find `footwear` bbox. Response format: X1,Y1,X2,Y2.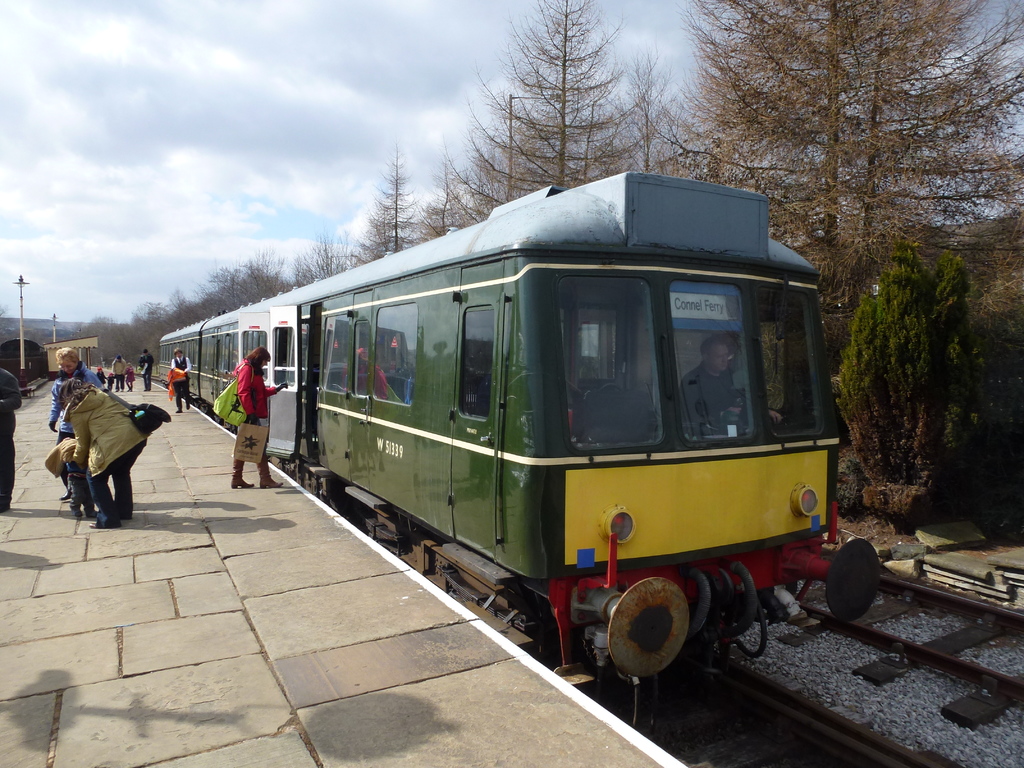
257,453,284,495.
